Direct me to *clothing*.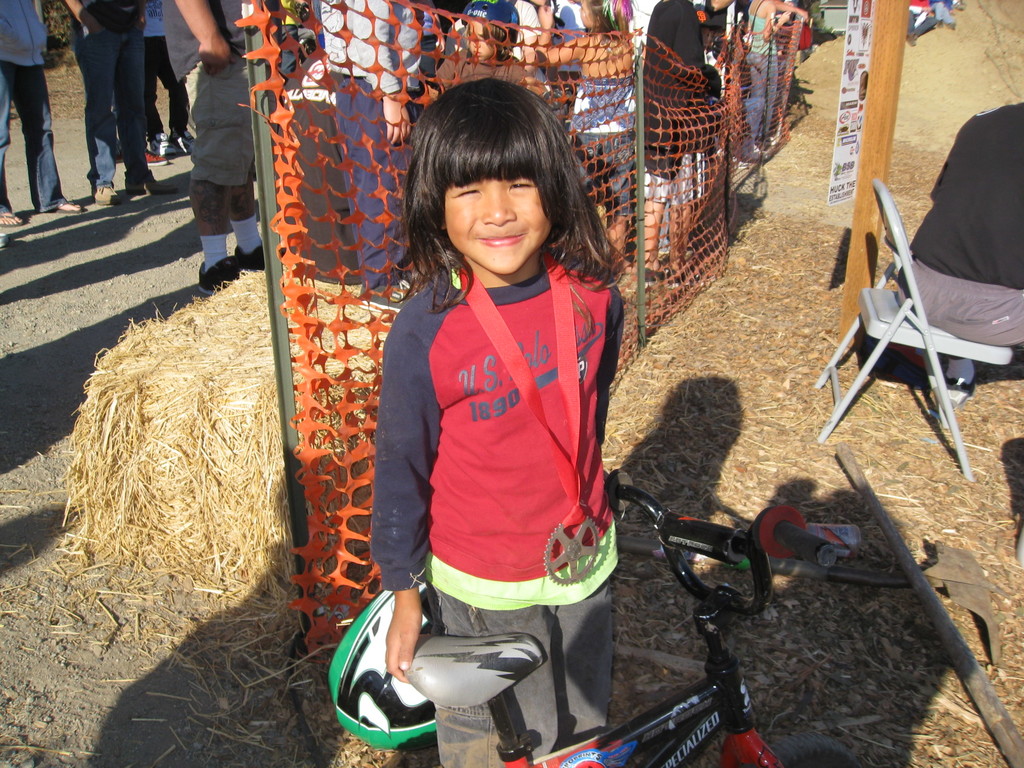
Direction: BBox(80, 0, 143, 189).
